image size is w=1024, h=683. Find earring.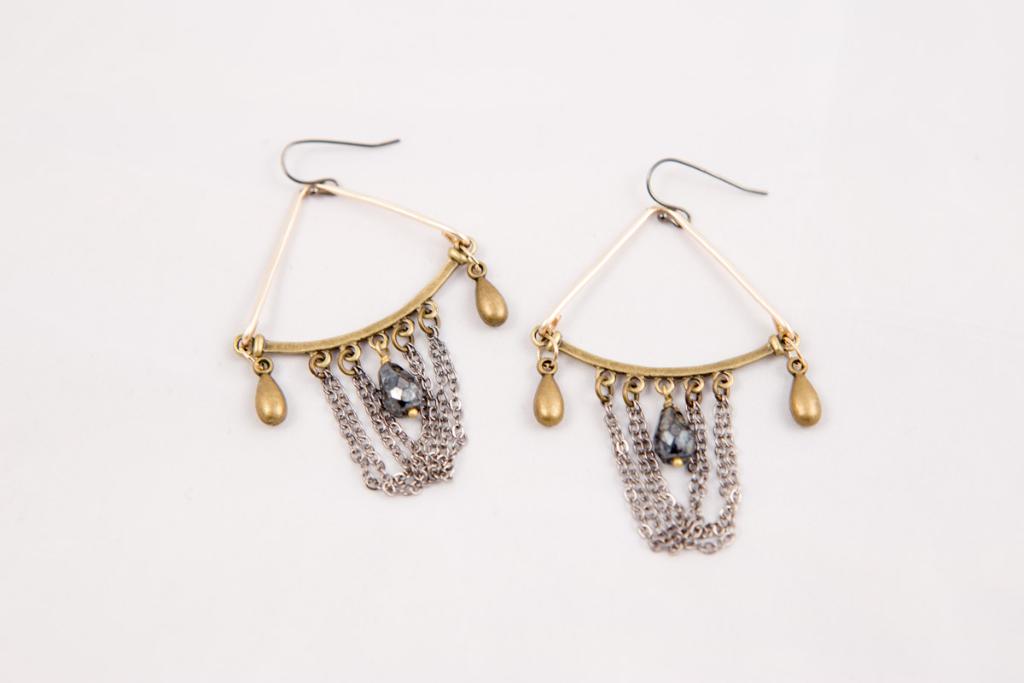
[left=530, top=155, right=826, bottom=557].
